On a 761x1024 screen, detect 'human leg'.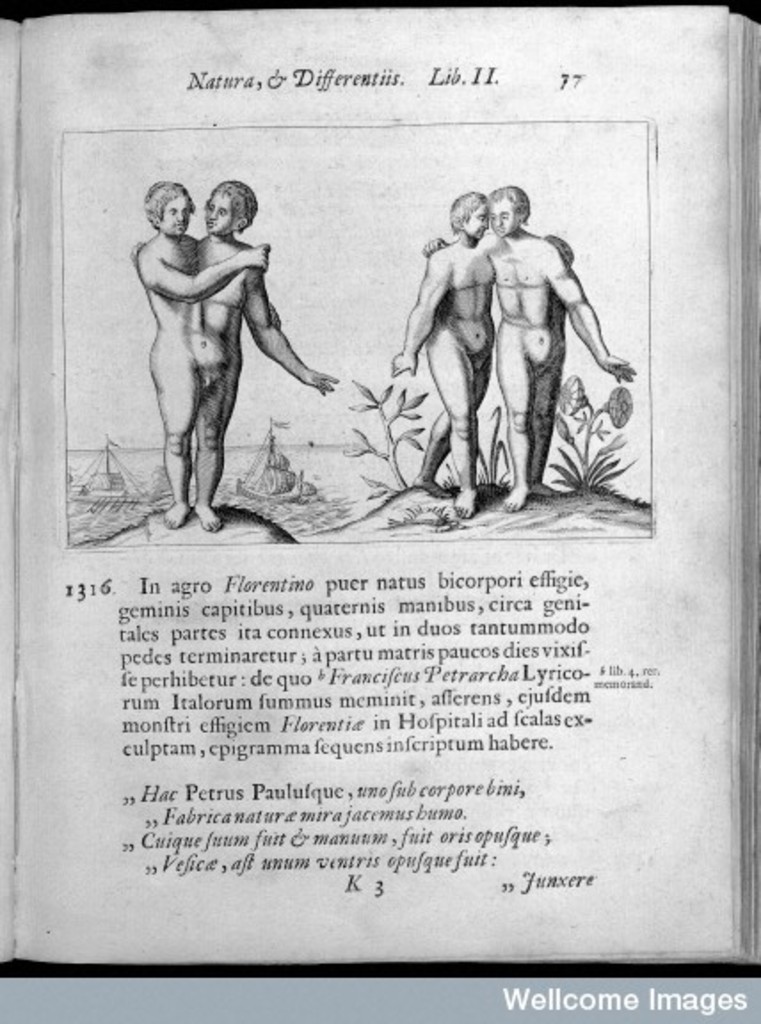
detection(530, 350, 553, 496).
